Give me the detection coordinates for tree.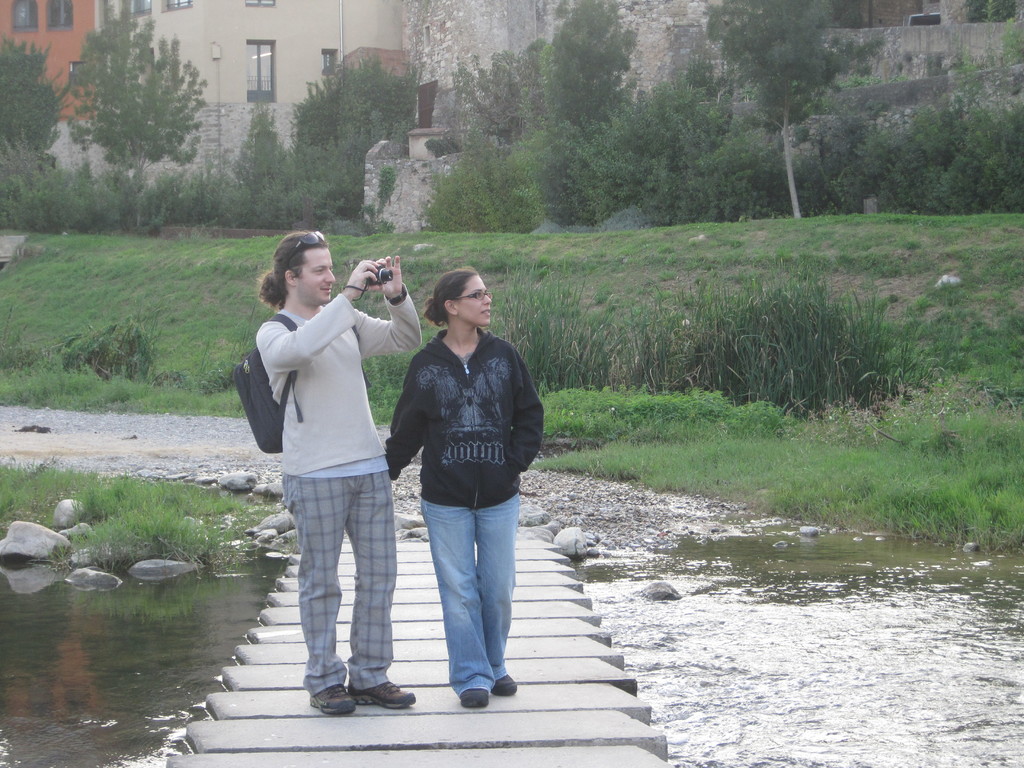
{"x1": 299, "y1": 64, "x2": 431, "y2": 236}.
